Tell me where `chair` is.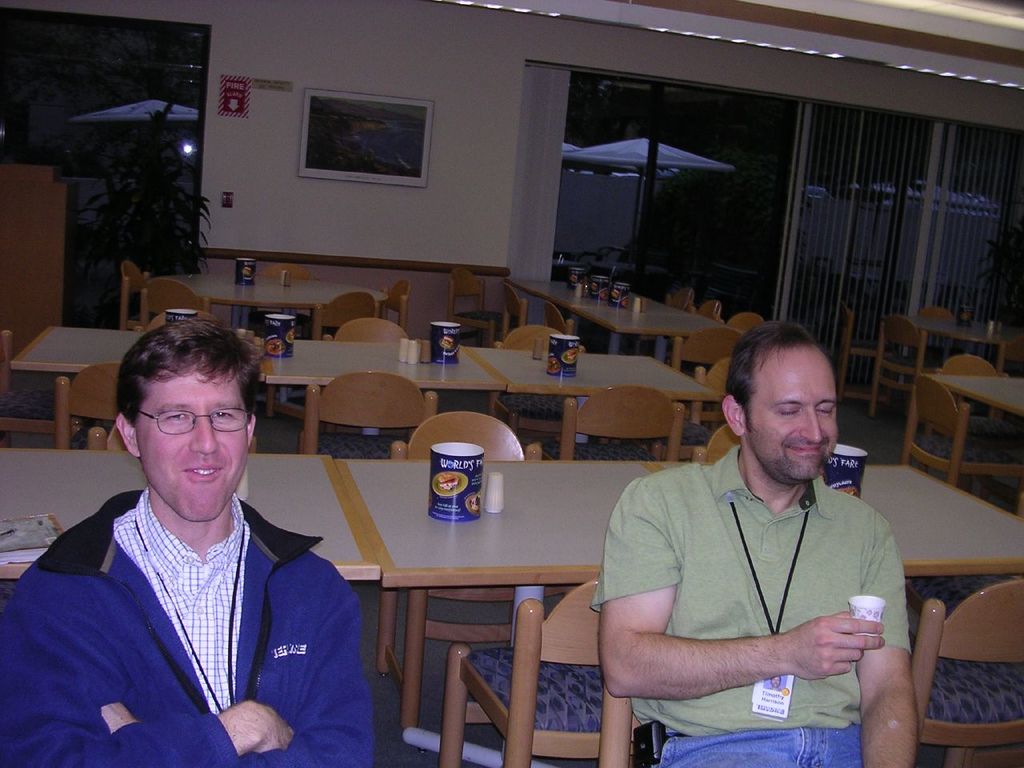
`chair` is at x1=901, y1=575, x2=1003, y2=613.
